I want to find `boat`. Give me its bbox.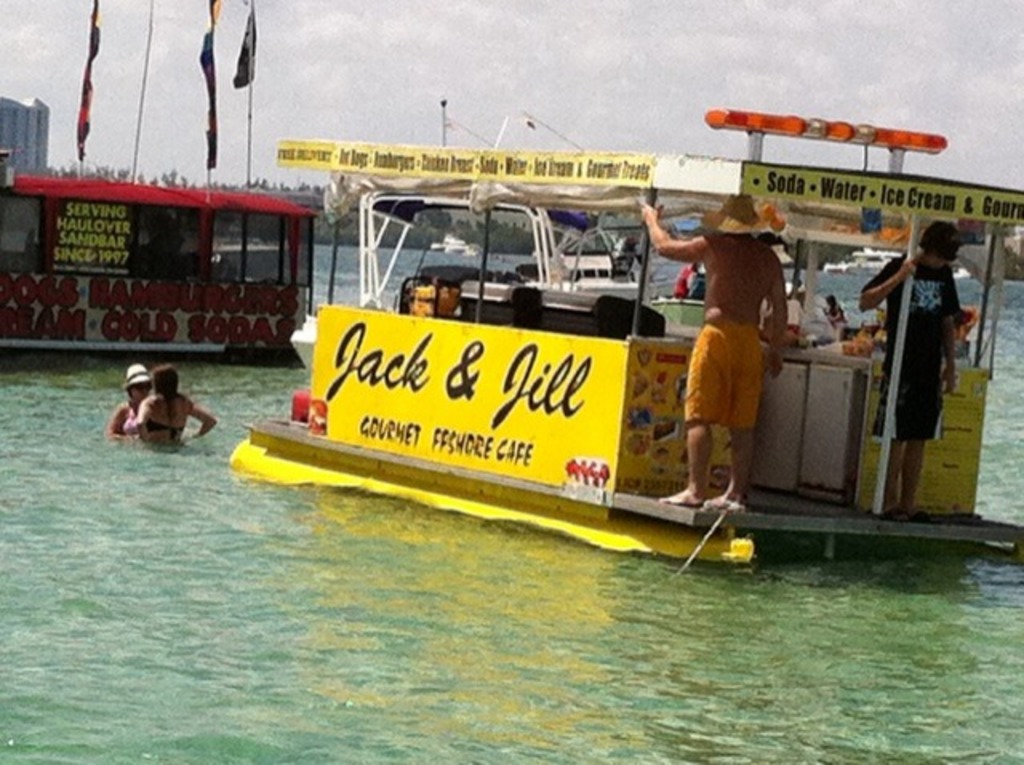
(0, 0, 309, 362).
